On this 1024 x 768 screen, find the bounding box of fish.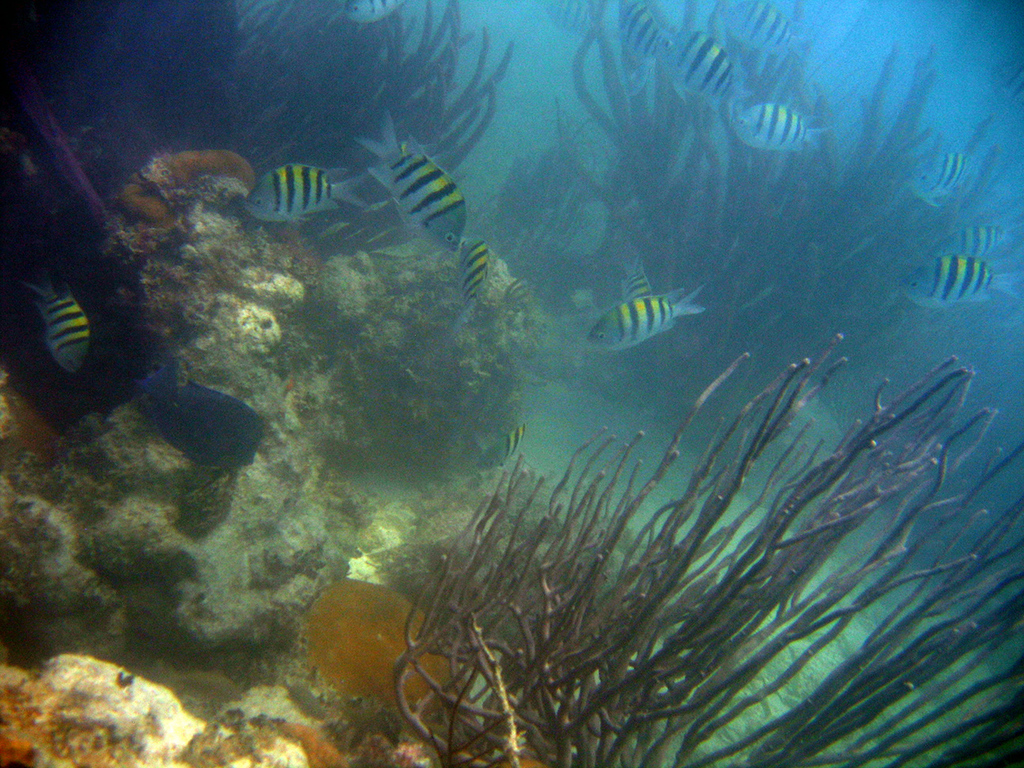
Bounding box: box(340, 0, 405, 24).
